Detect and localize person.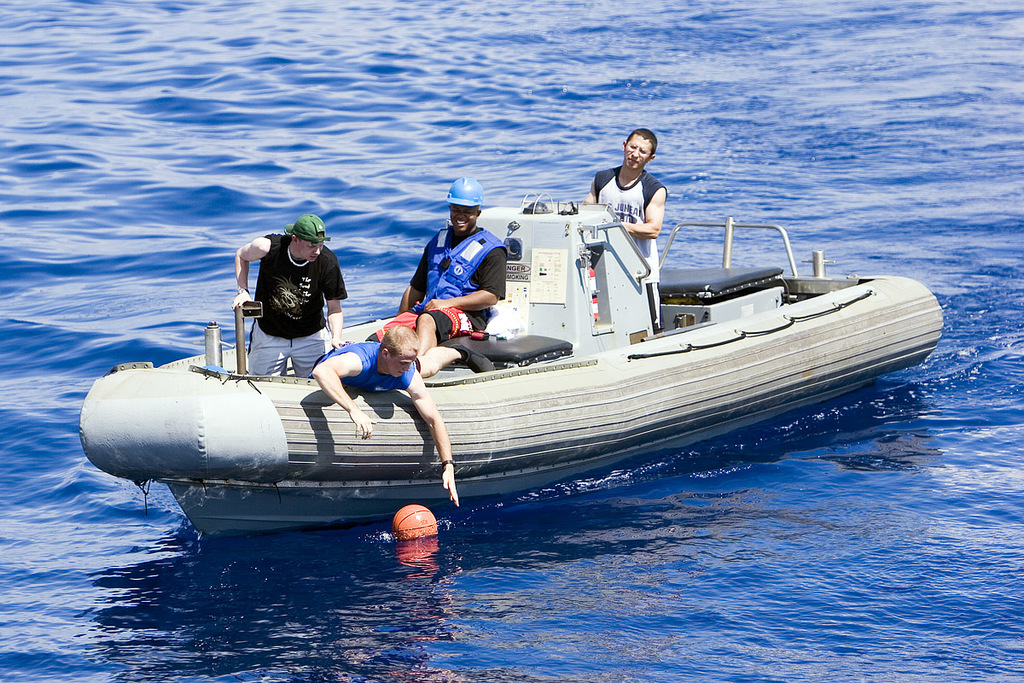
Localized at select_region(231, 211, 345, 375).
